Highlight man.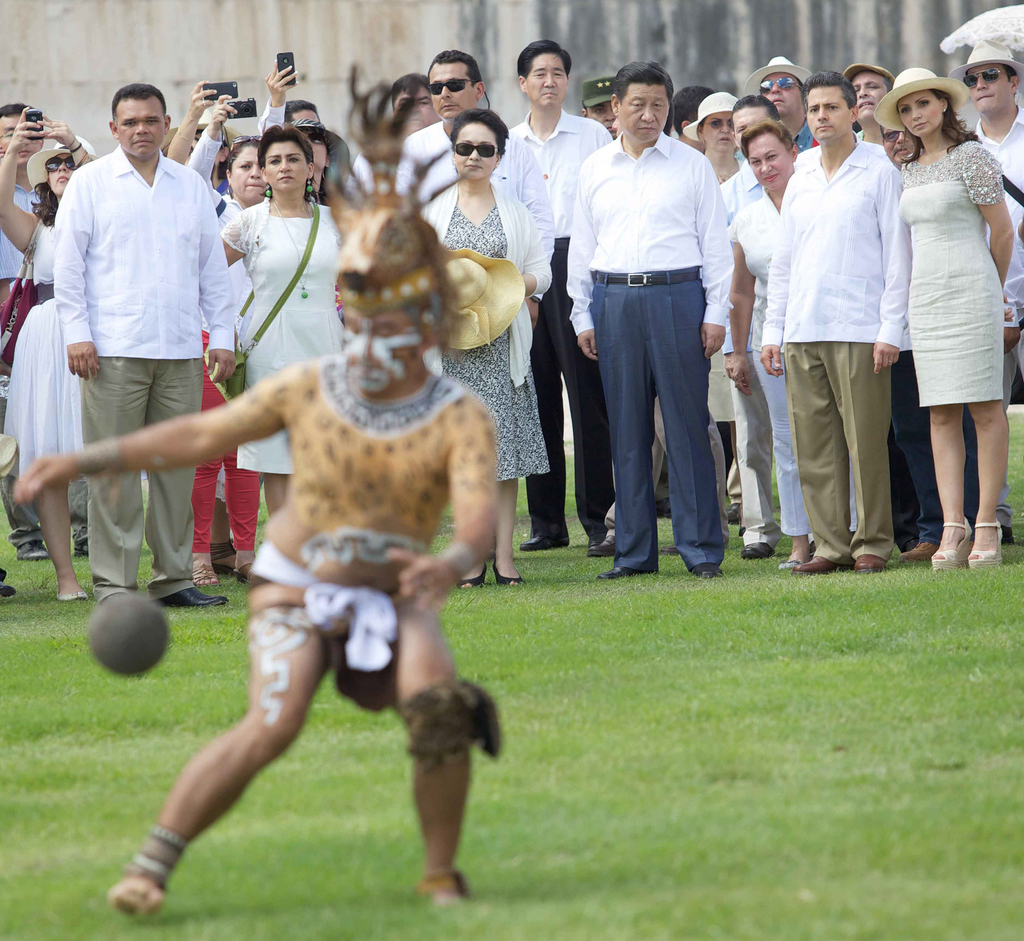
Highlighted region: <box>390,44,559,259</box>.
